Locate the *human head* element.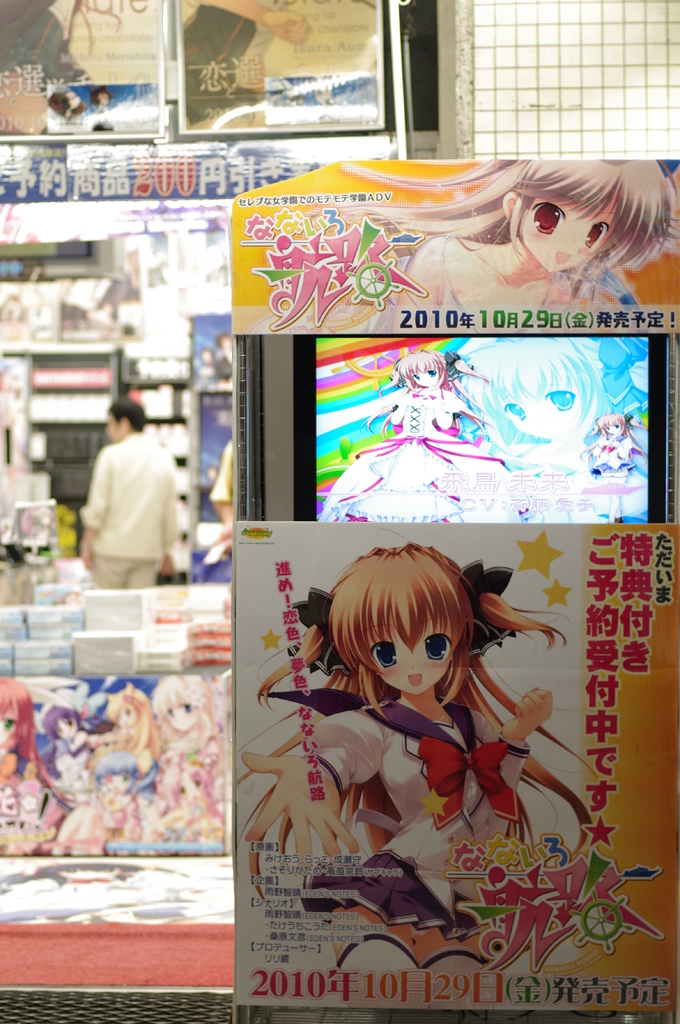
Element bbox: (327, 545, 470, 693).
